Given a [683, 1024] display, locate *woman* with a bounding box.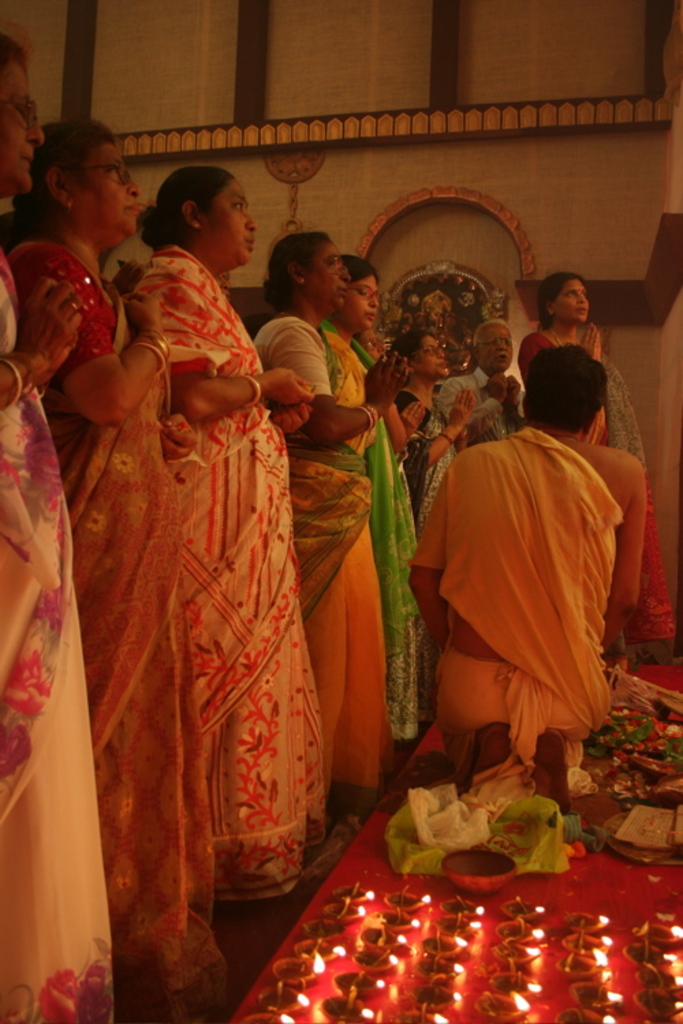
Located: x1=336, y1=251, x2=418, y2=756.
